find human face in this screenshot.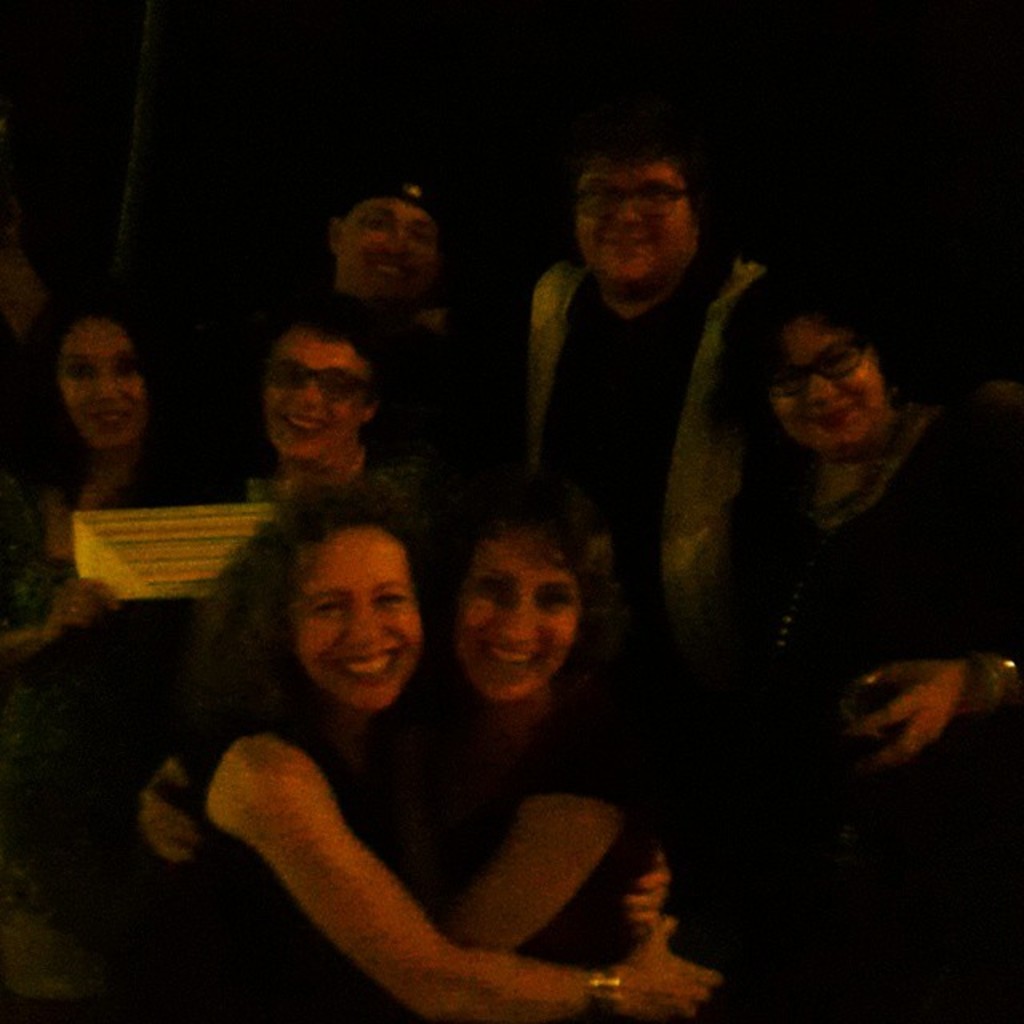
The bounding box for human face is locate(293, 523, 419, 712).
